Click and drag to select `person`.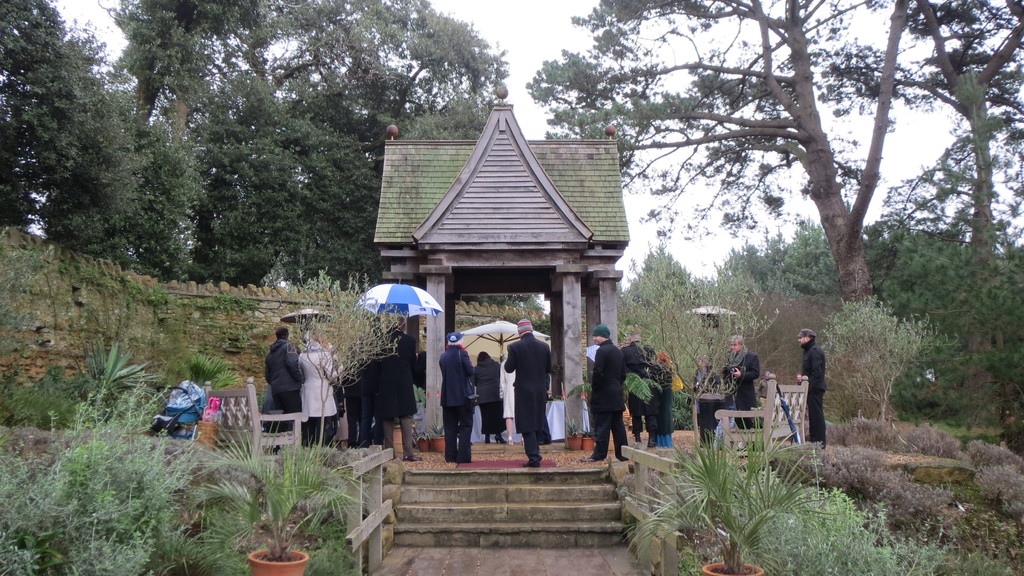
Selection: <box>790,324,827,447</box>.
